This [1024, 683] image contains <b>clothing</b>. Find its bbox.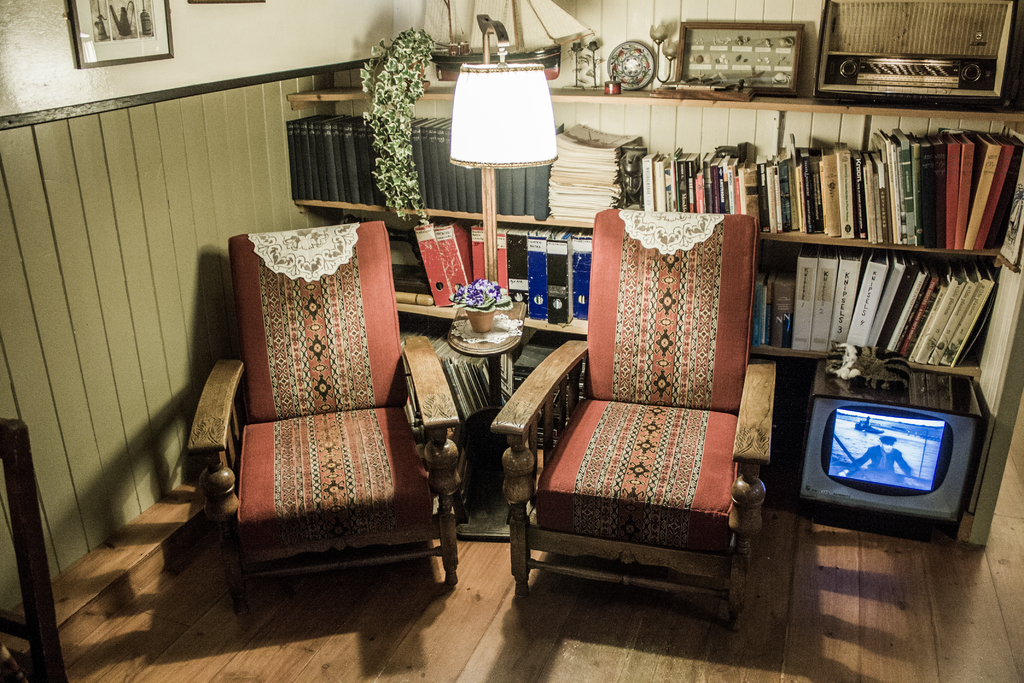
box=[849, 444, 915, 472].
